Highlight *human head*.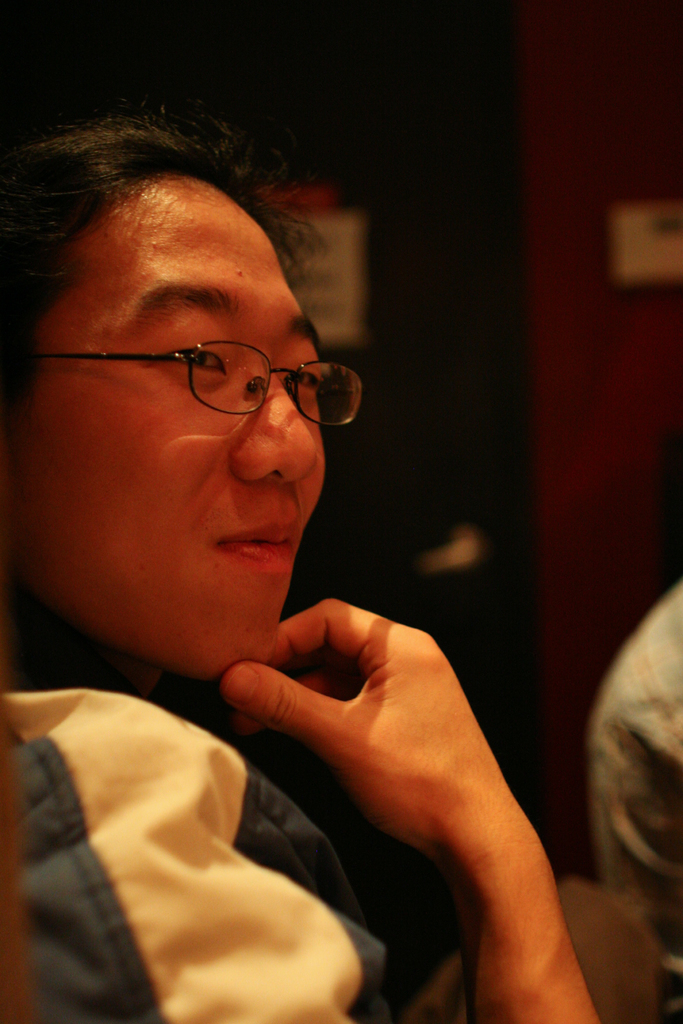
Highlighted region: box=[14, 113, 343, 632].
